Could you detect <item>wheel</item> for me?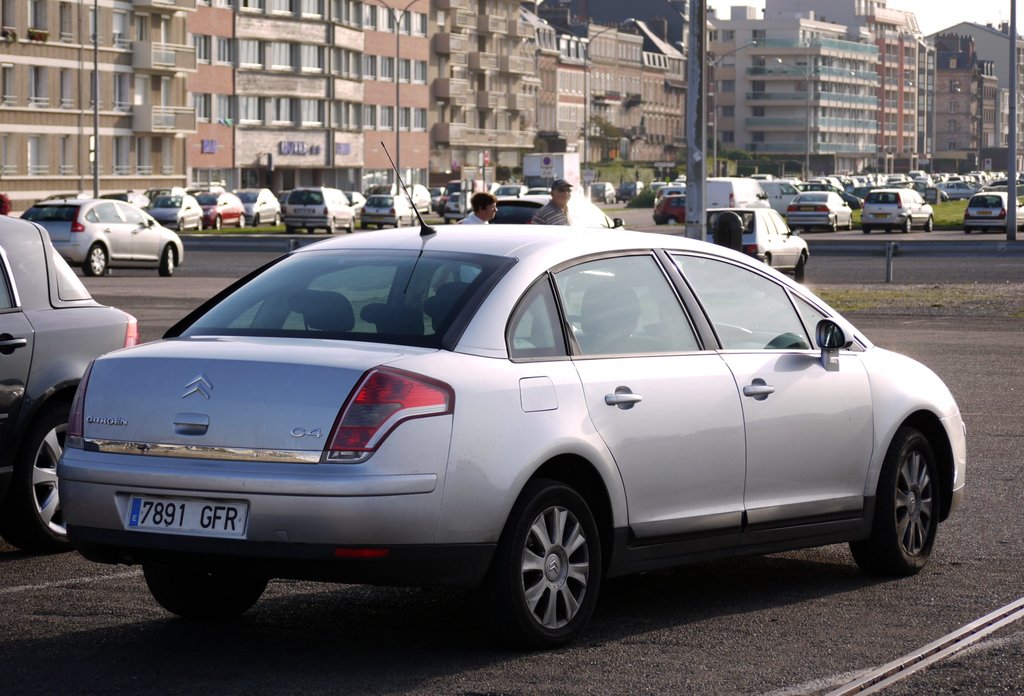
Detection result: region(847, 217, 856, 232).
